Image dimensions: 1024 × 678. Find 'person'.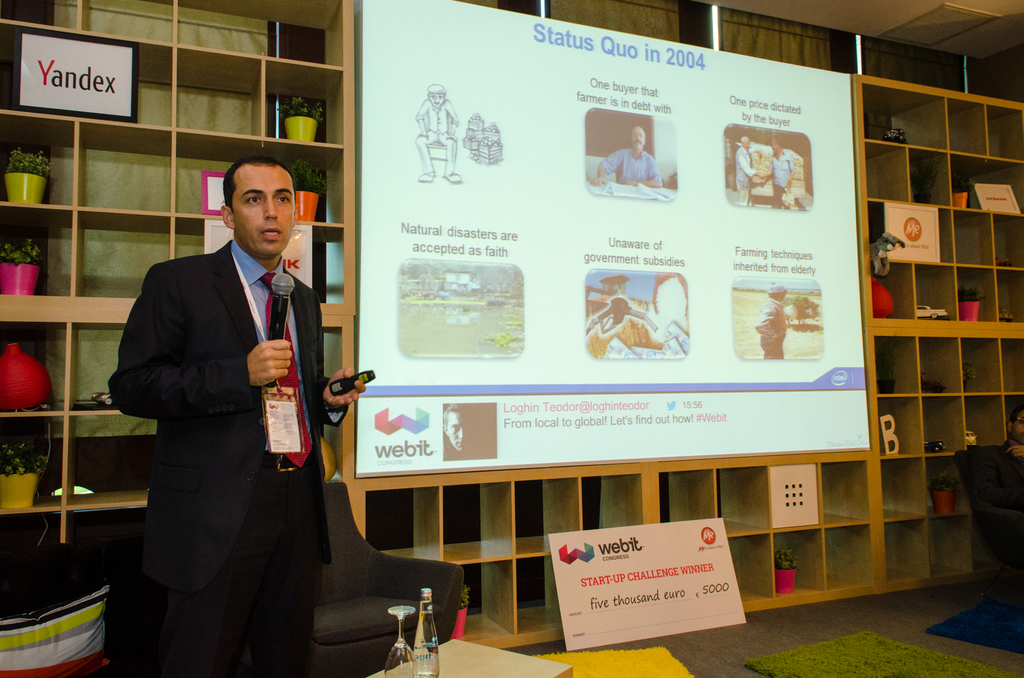
l=106, t=163, r=369, b=677.
